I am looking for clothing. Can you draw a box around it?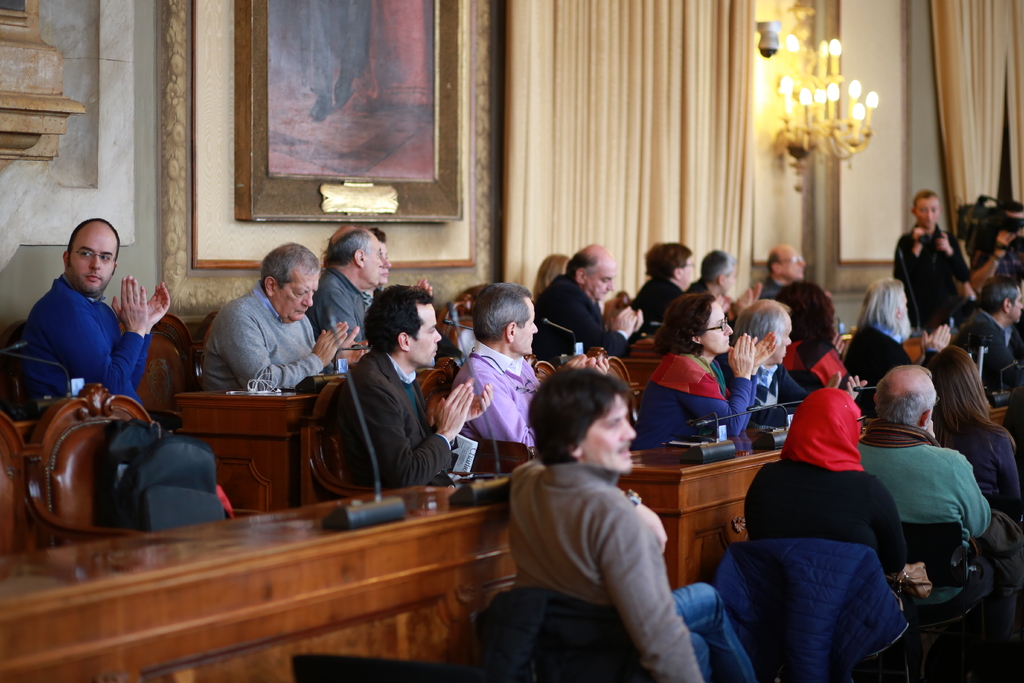
Sure, the bounding box is {"left": 305, "top": 261, "right": 378, "bottom": 352}.
